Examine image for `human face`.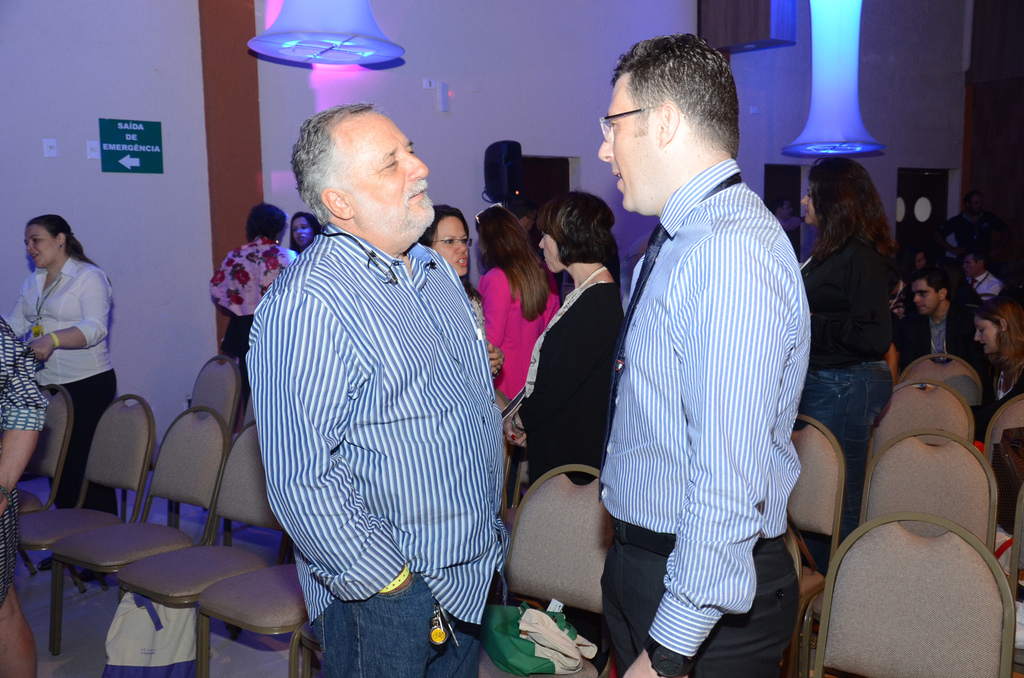
Examination result: box=[974, 319, 999, 356].
